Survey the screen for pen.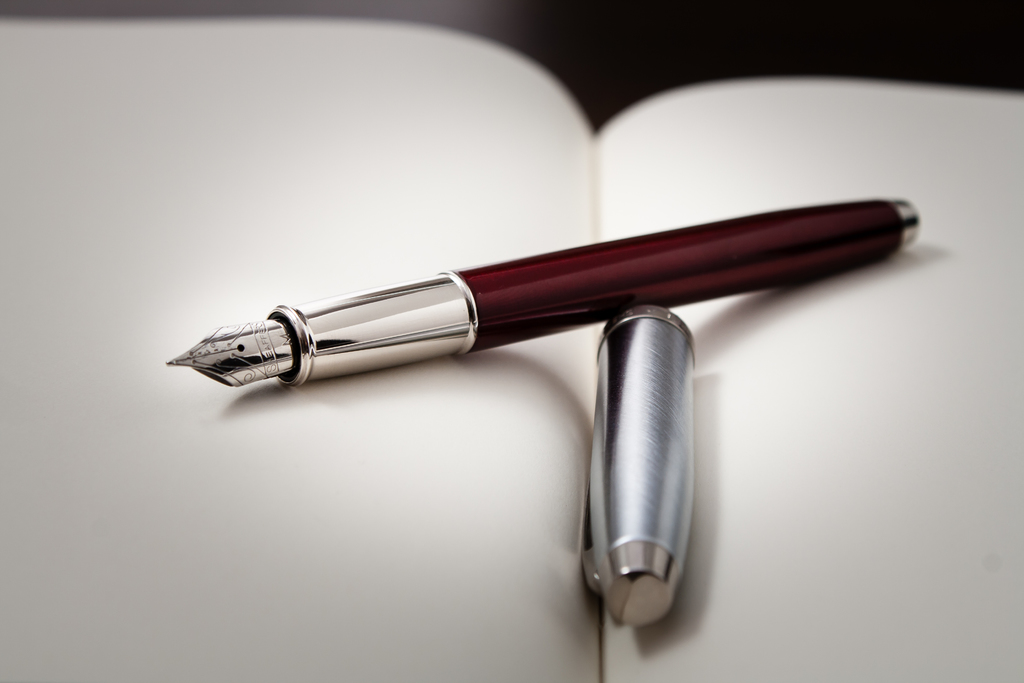
Survey found: [157,187,922,403].
